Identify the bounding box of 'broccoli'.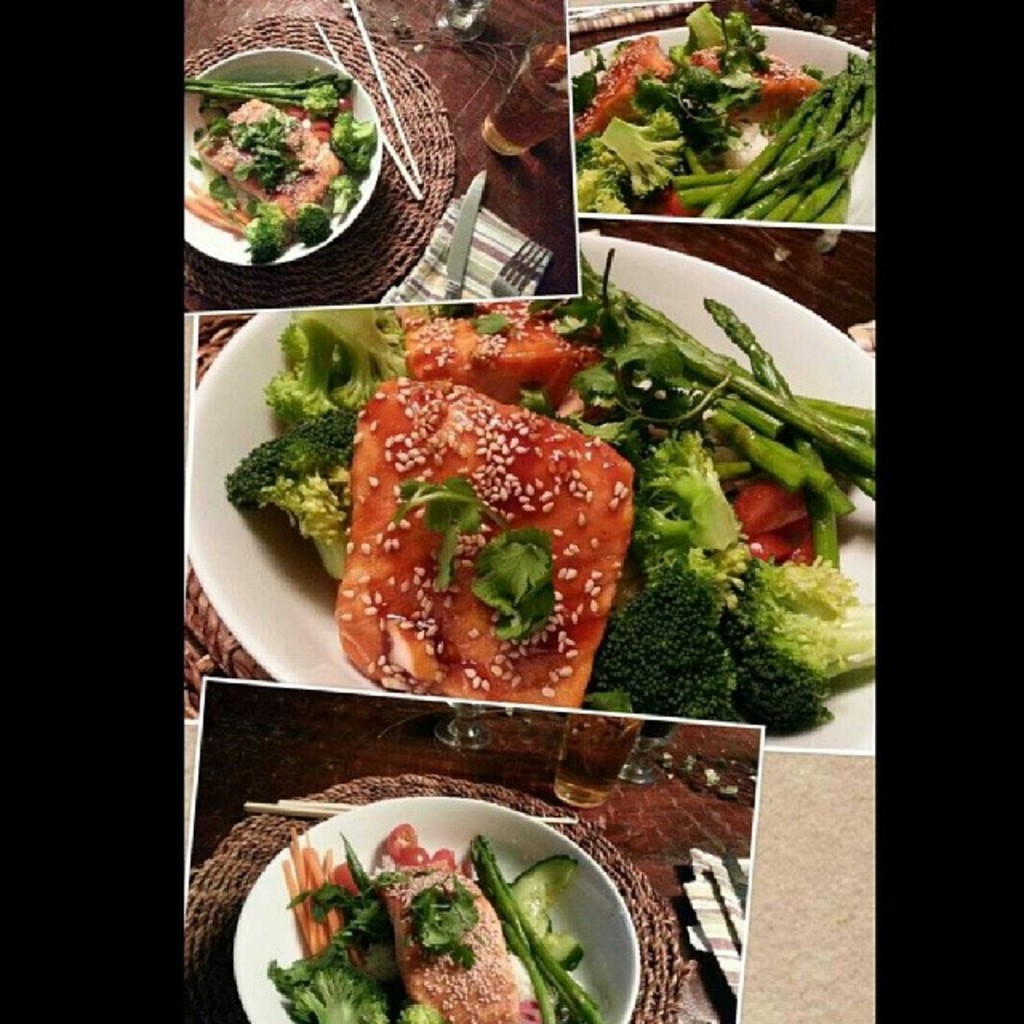
{"left": 237, "top": 206, "right": 283, "bottom": 261}.
